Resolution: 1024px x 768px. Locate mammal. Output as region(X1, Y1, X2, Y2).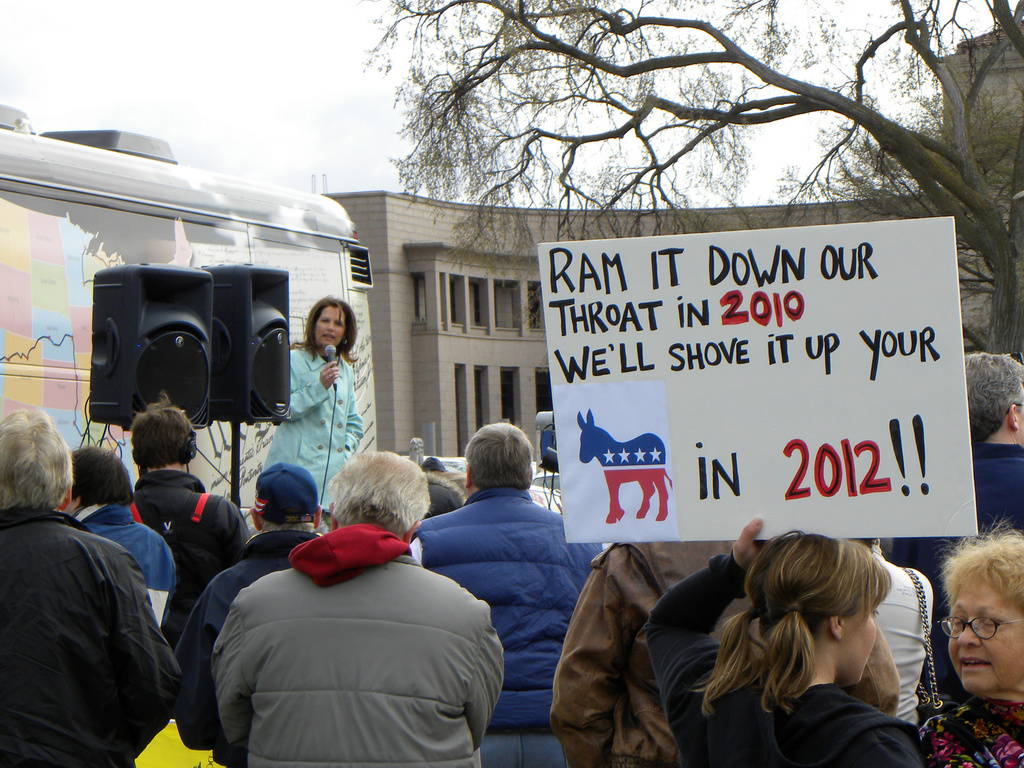
region(578, 406, 672, 524).
